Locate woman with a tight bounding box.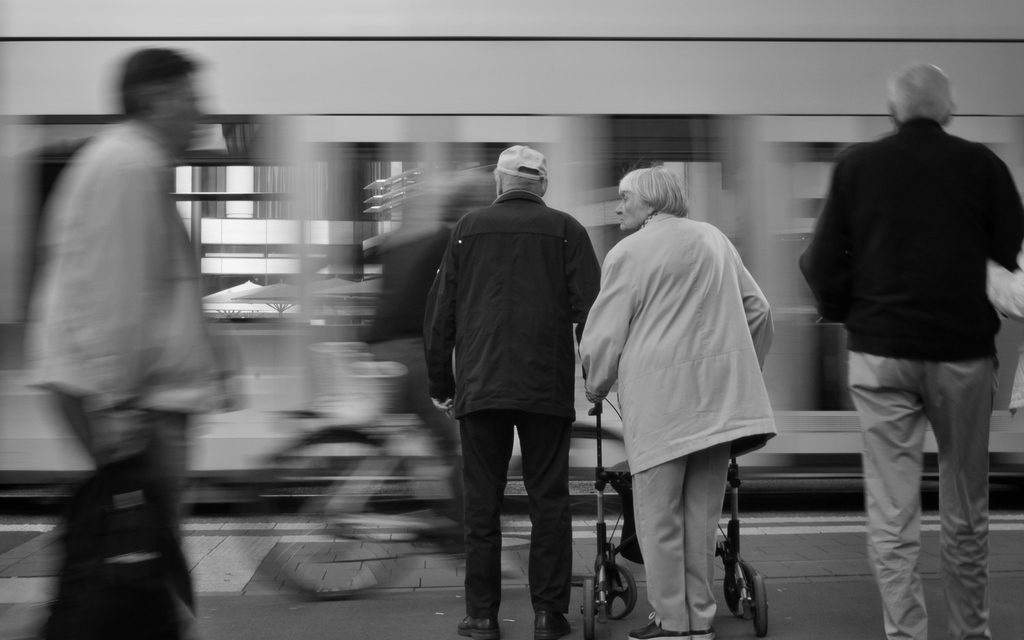
575 159 774 639.
